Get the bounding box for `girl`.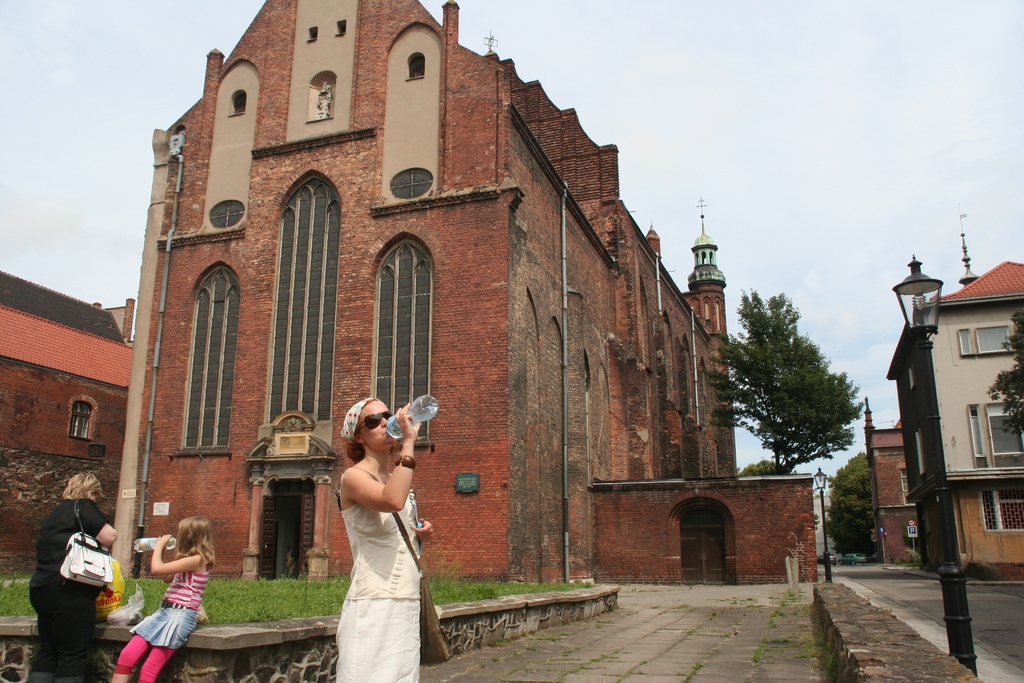
109, 518, 216, 682.
